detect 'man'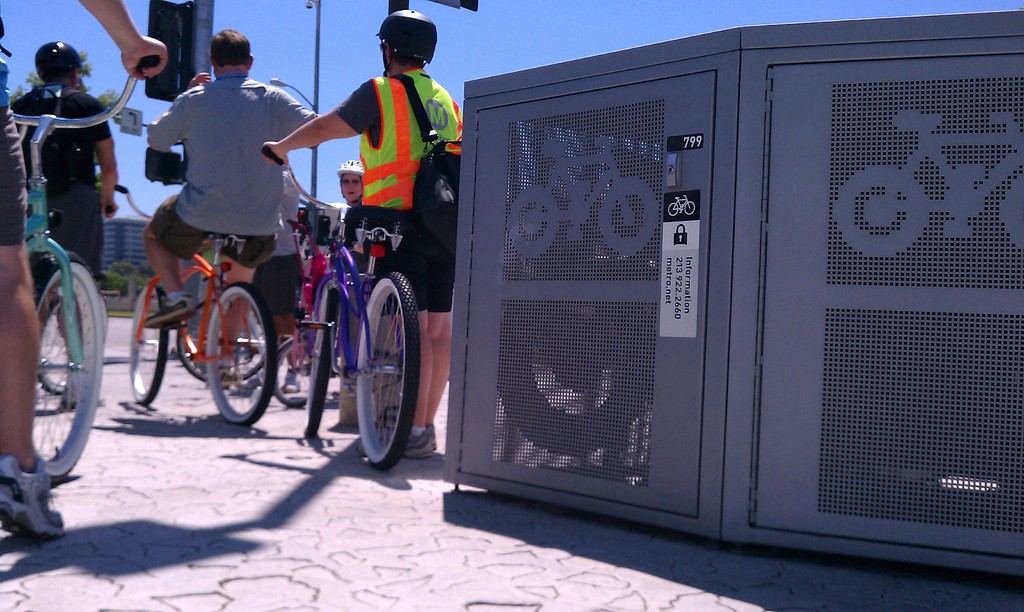
143/23/347/404
